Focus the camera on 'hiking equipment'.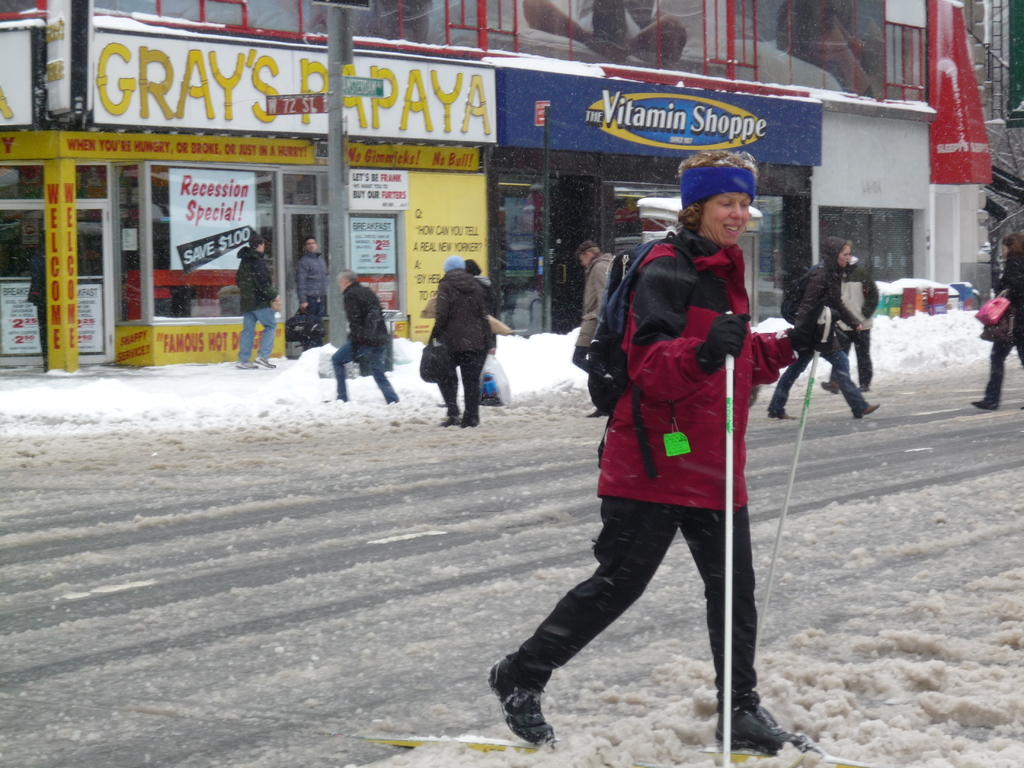
Focus region: detection(752, 305, 836, 678).
